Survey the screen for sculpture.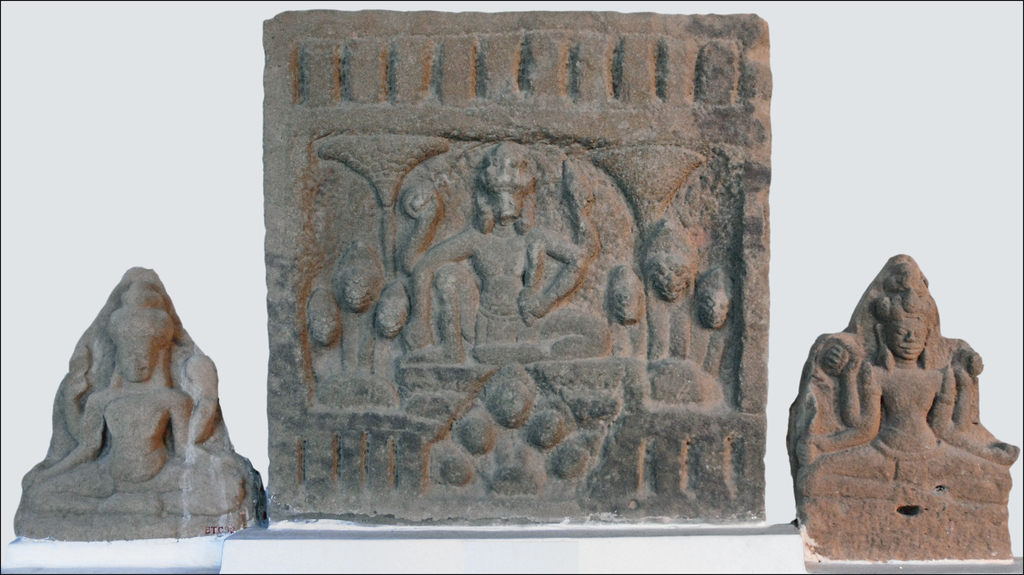
Survey found: bbox=[598, 225, 726, 400].
